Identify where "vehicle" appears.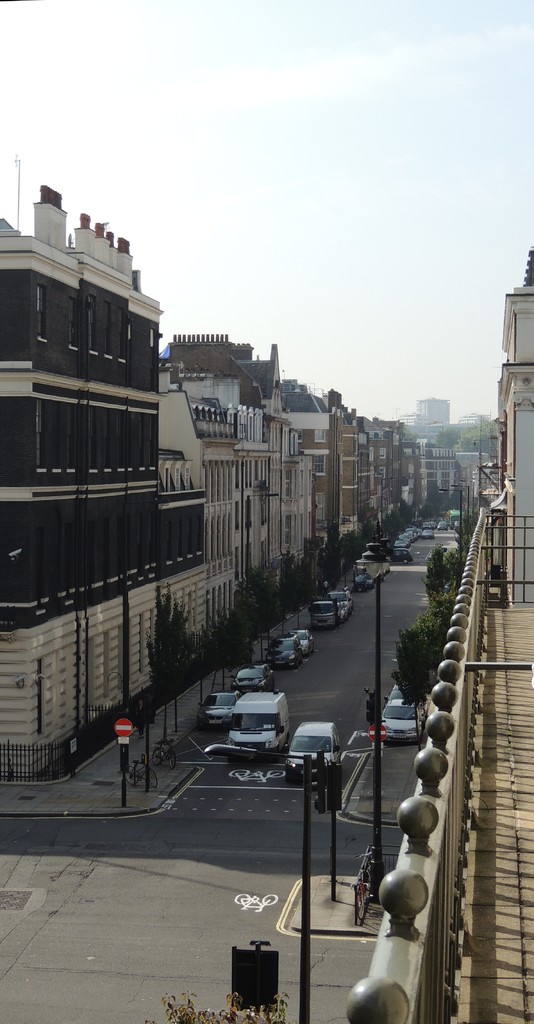
Appears at <region>333, 589, 353, 624</region>.
